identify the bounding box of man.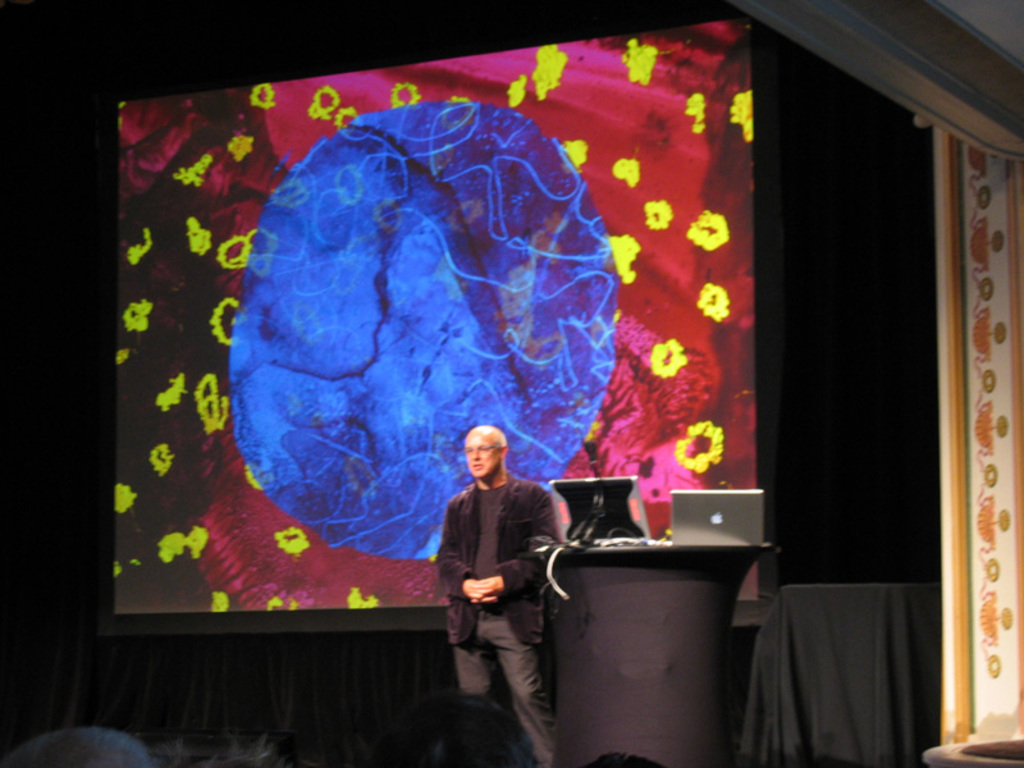
426, 415, 568, 742.
